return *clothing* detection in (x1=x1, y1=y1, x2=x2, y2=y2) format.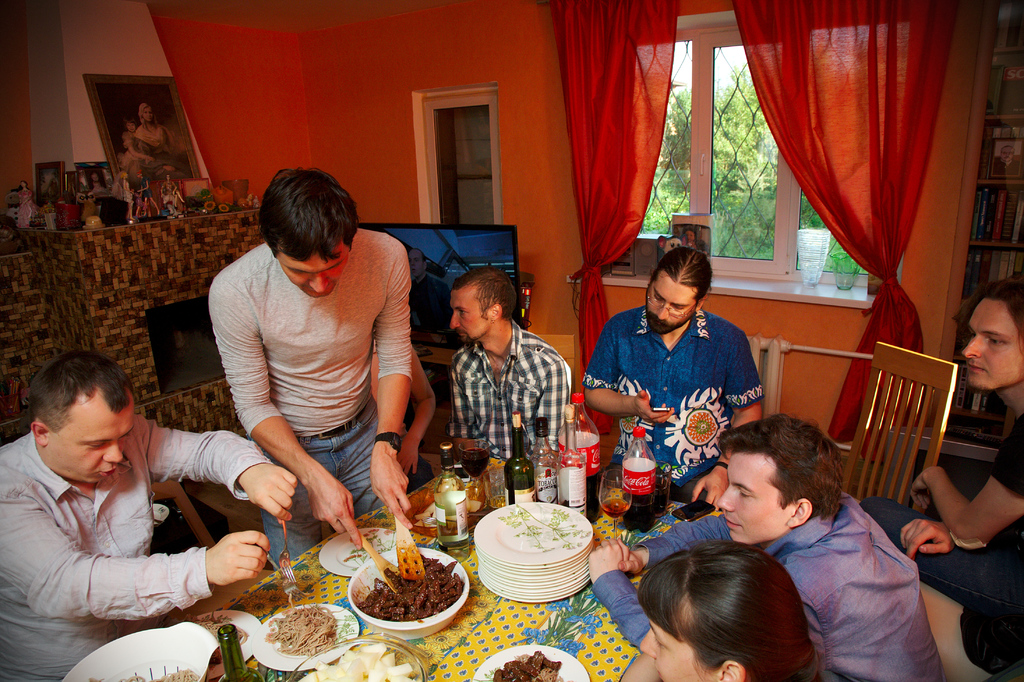
(x1=442, y1=316, x2=577, y2=464).
